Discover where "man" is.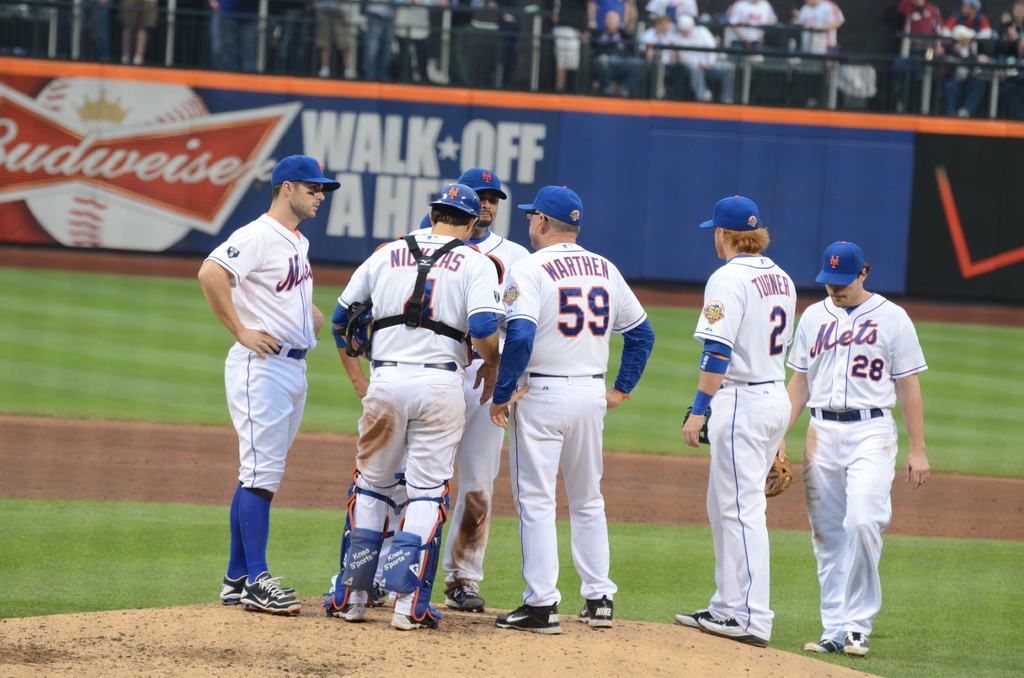
Discovered at select_region(505, 181, 656, 636).
